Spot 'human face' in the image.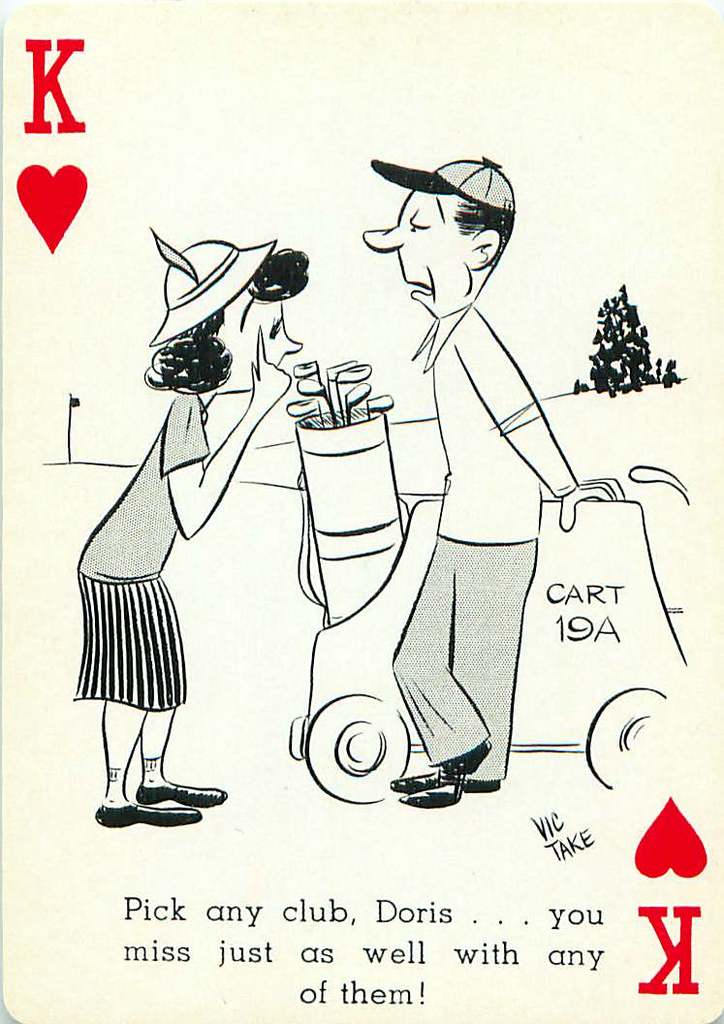
'human face' found at <bbox>360, 191, 469, 315</bbox>.
